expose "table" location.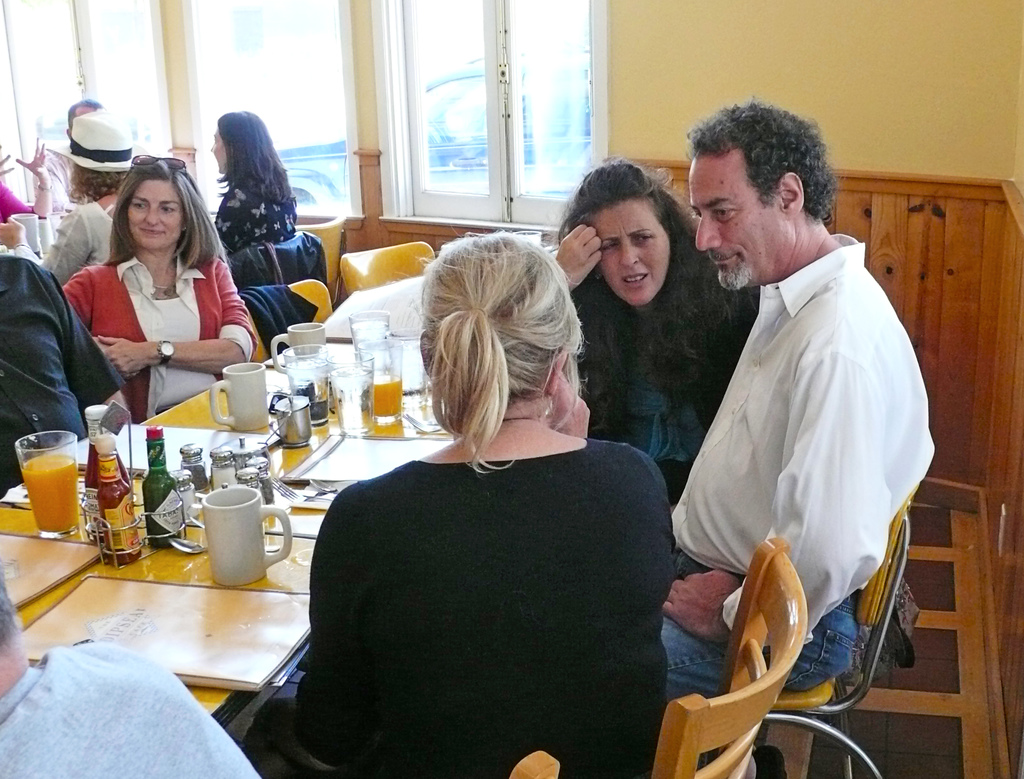
Exposed at {"left": 5, "top": 261, "right": 558, "bottom": 727}.
